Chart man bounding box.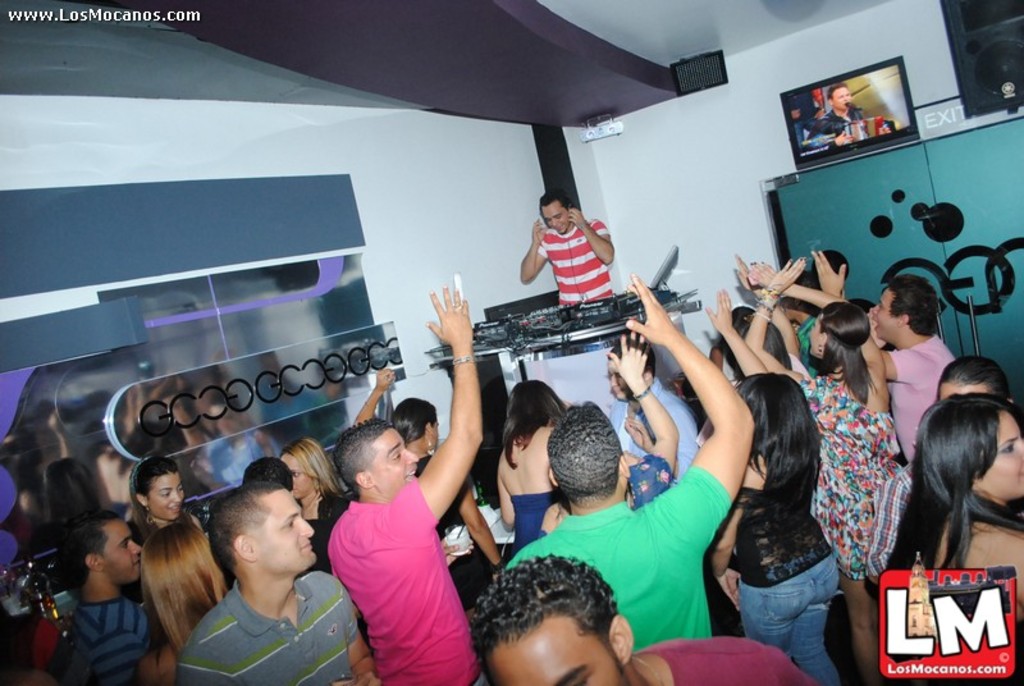
Charted: locate(818, 243, 952, 459).
